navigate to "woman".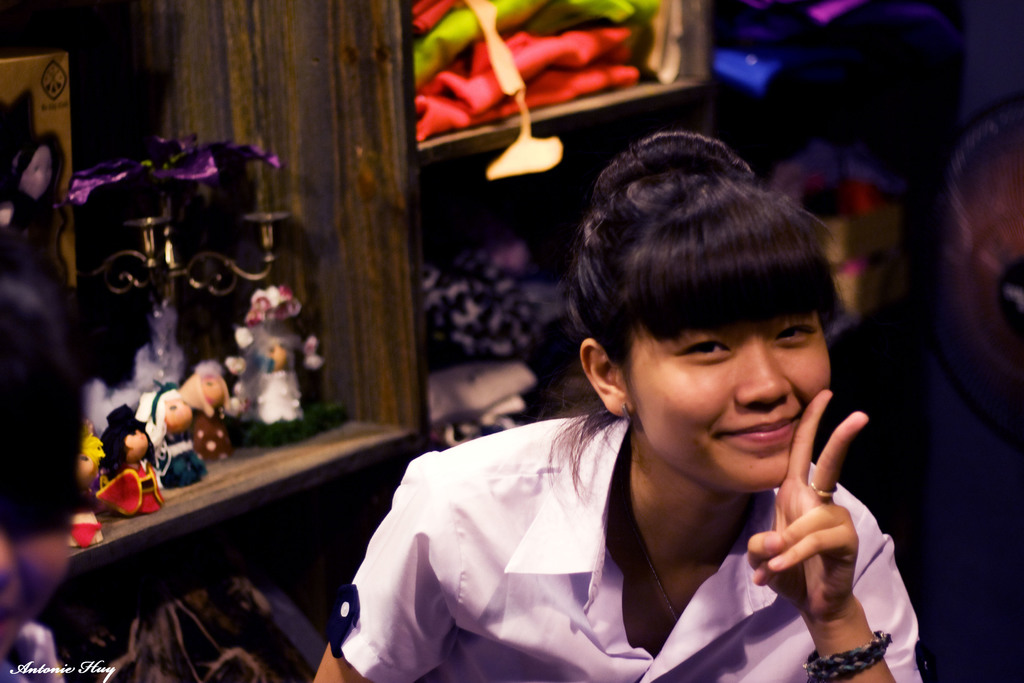
Navigation target: bbox(307, 126, 937, 682).
